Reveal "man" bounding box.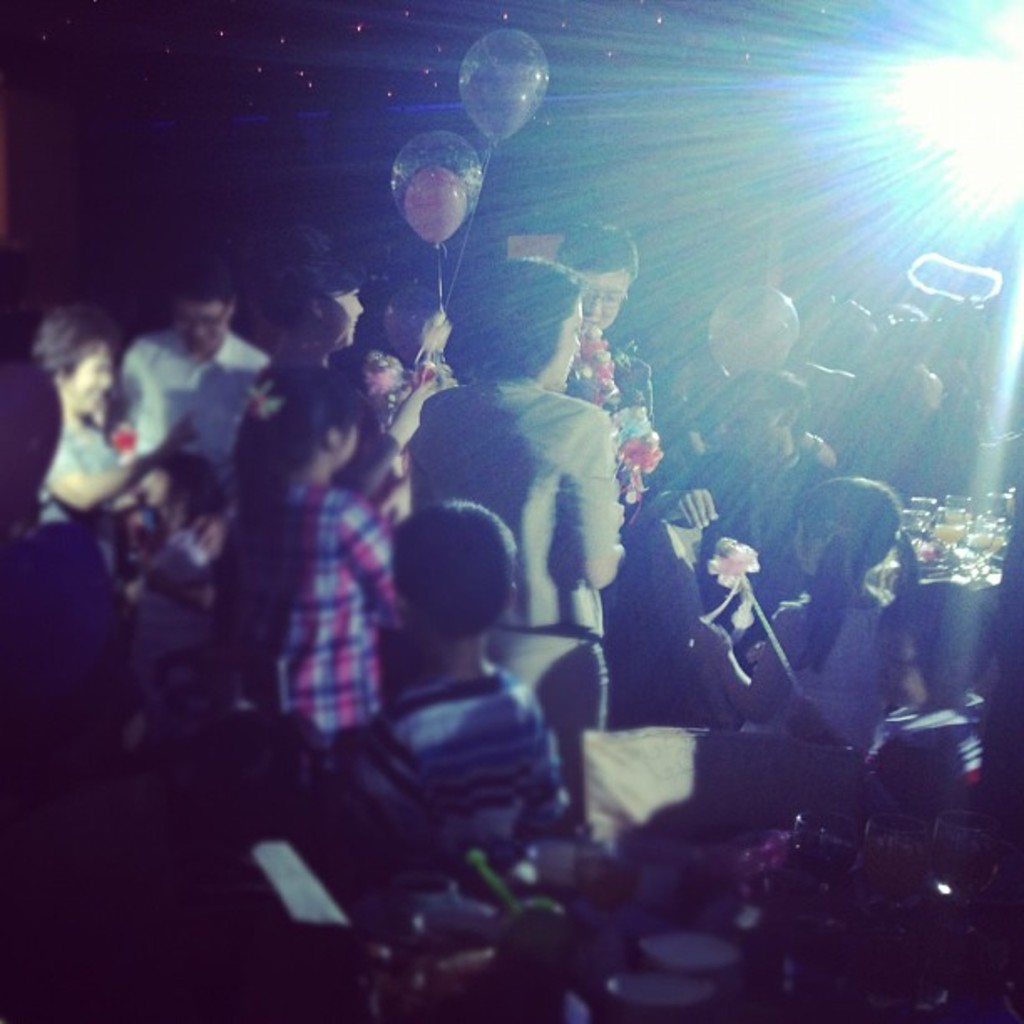
Revealed: locate(552, 221, 656, 420).
